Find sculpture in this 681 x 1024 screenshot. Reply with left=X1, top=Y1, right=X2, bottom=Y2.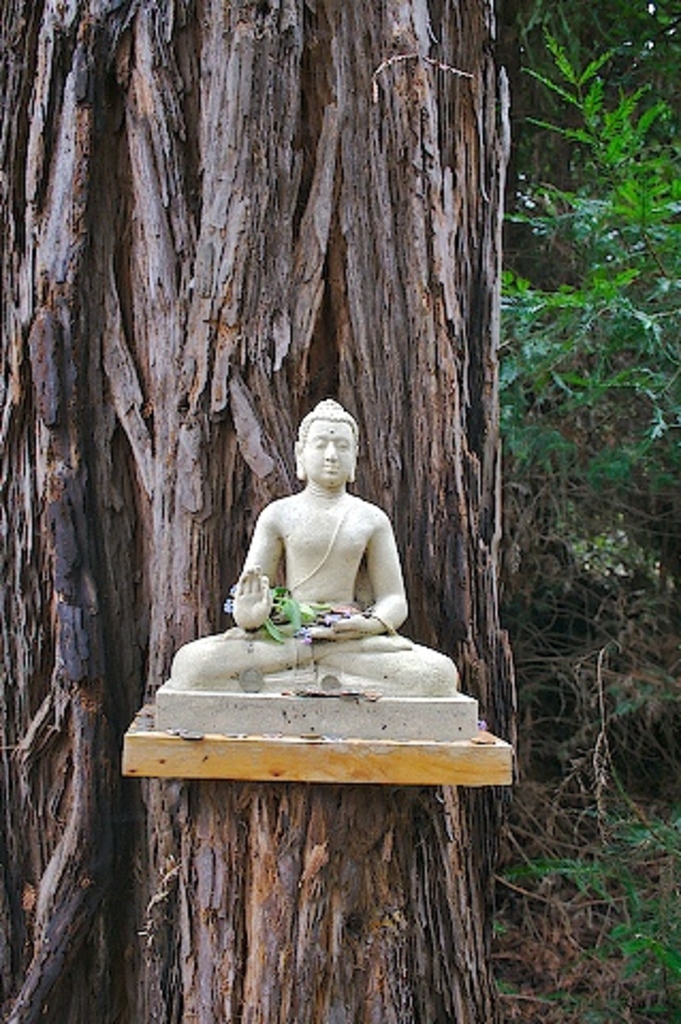
left=201, top=418, right=429, bottom=678.
